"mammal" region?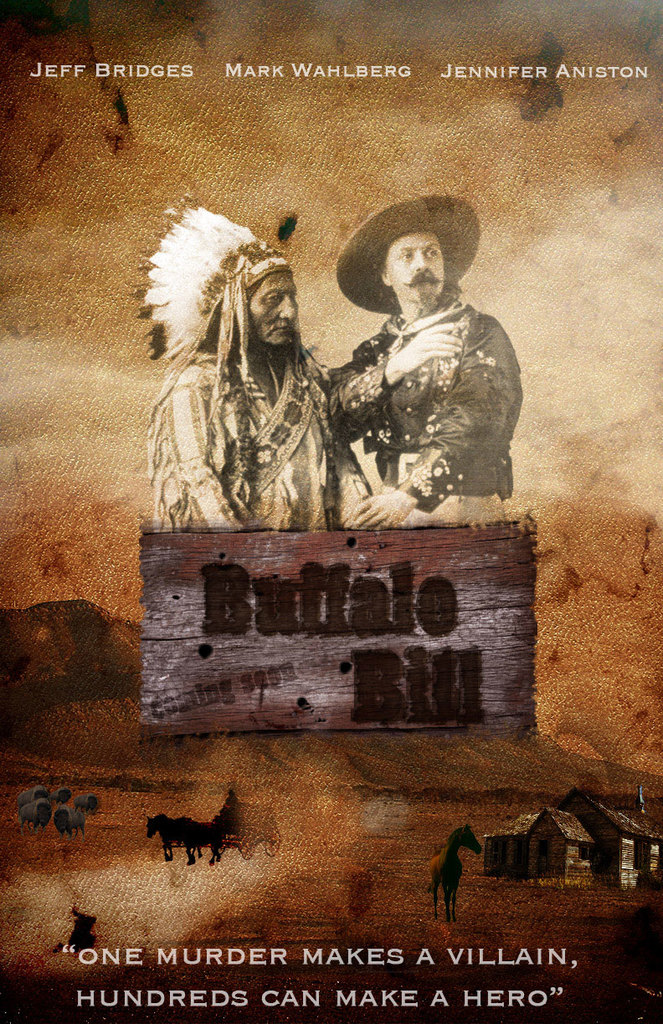
l=324, t=183, r=533, b=513
